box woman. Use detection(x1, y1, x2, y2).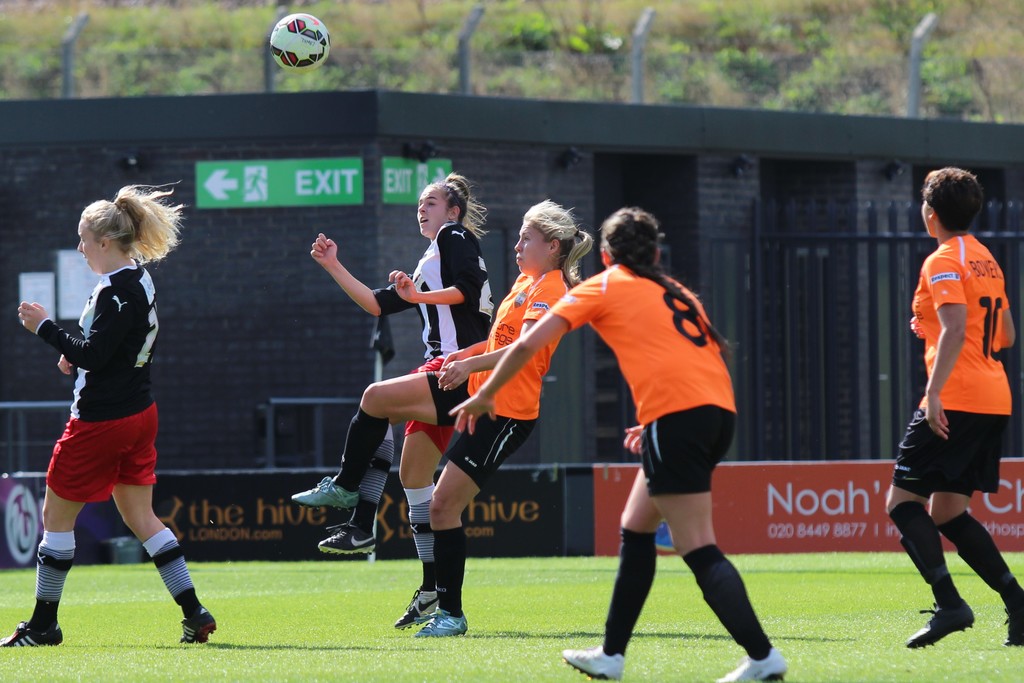
detection(310, 172, 500, 634).
